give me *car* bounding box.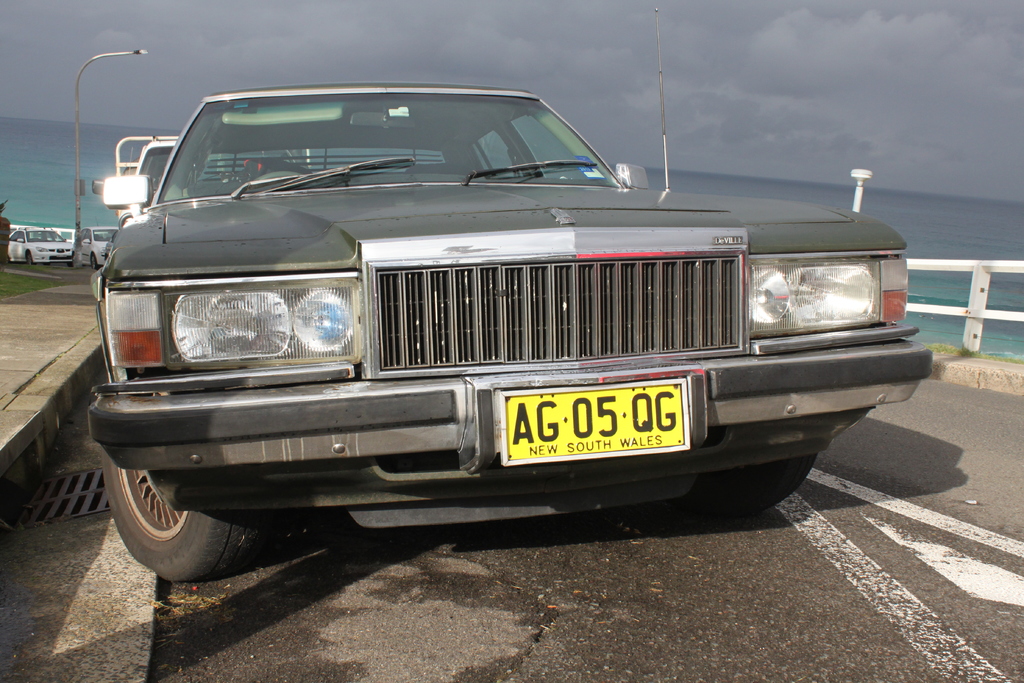
crop(5, 226, 73, 266).
